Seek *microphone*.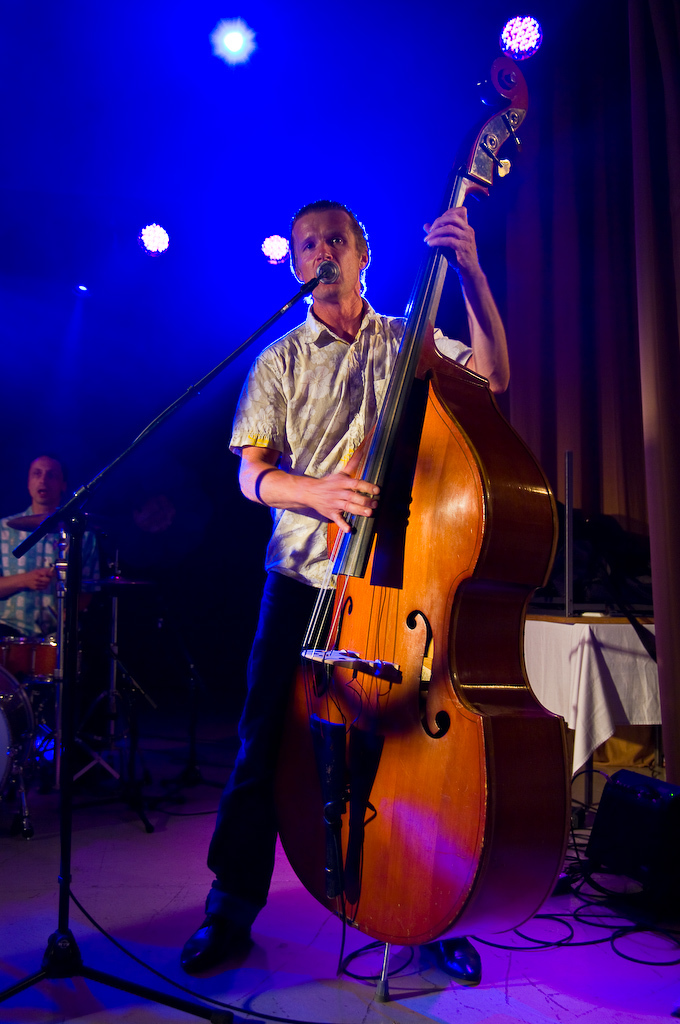
BBox(309, 255, 345, 289).
